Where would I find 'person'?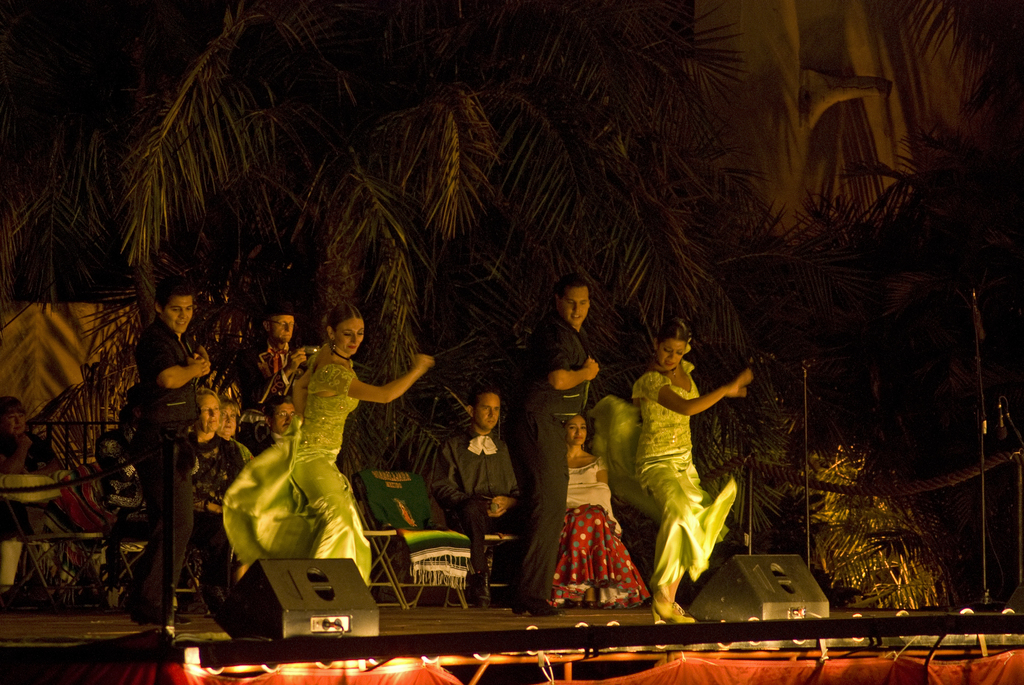
At [1,396,63,597].
